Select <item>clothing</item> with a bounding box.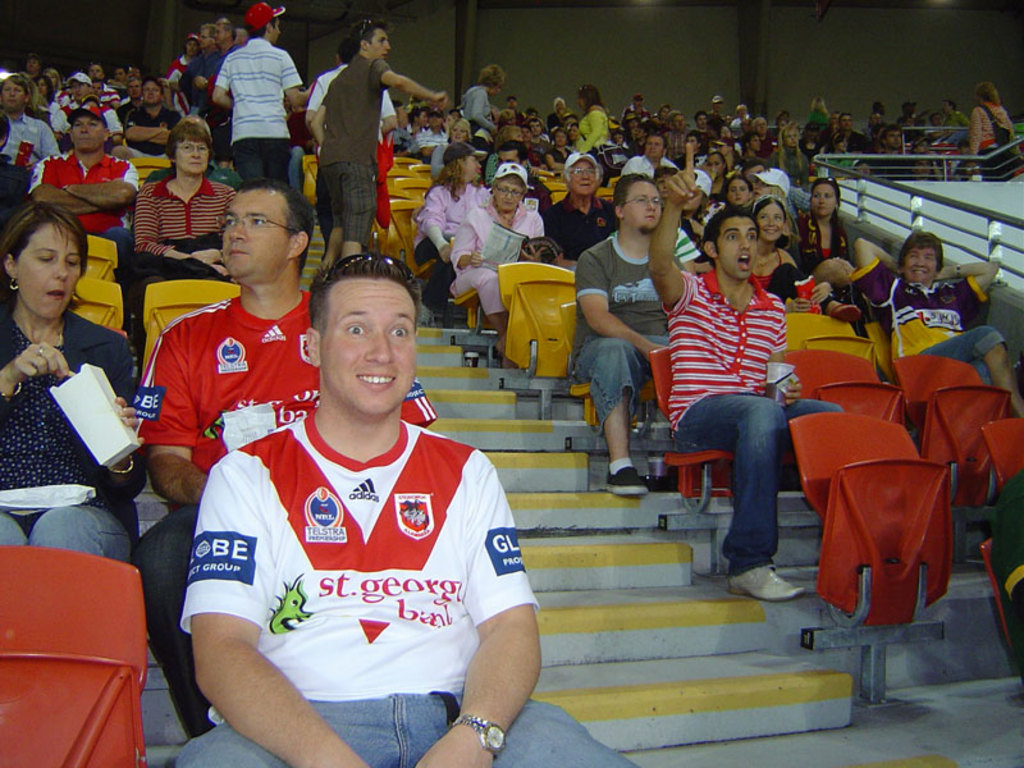
pyautogui.locateOnScreen(735, 154, 755, 161).
